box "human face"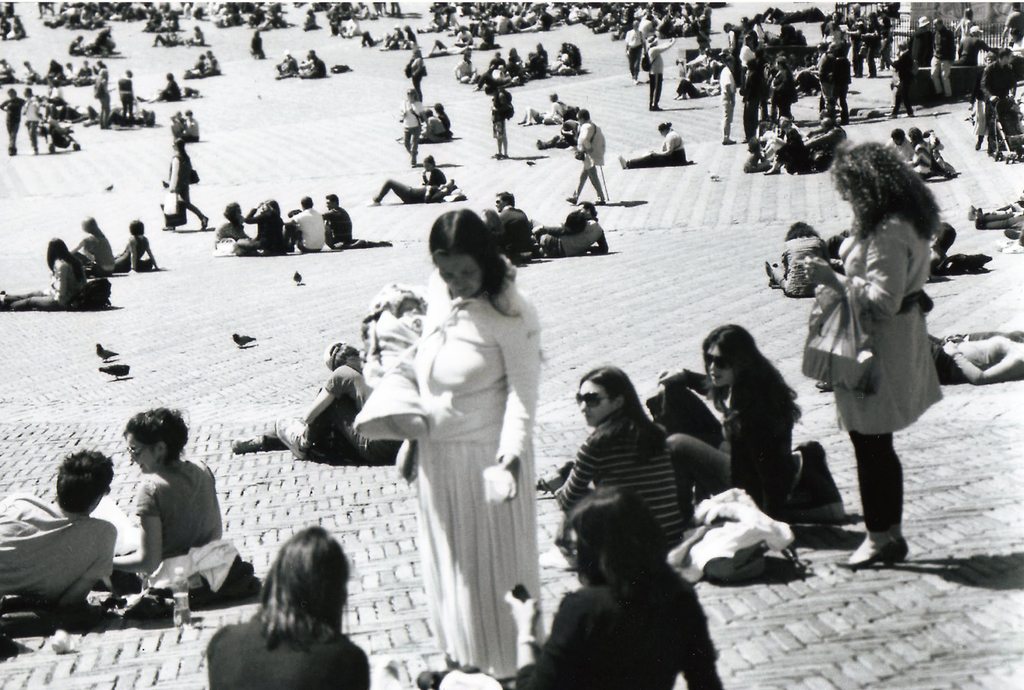
705/347/731/387
